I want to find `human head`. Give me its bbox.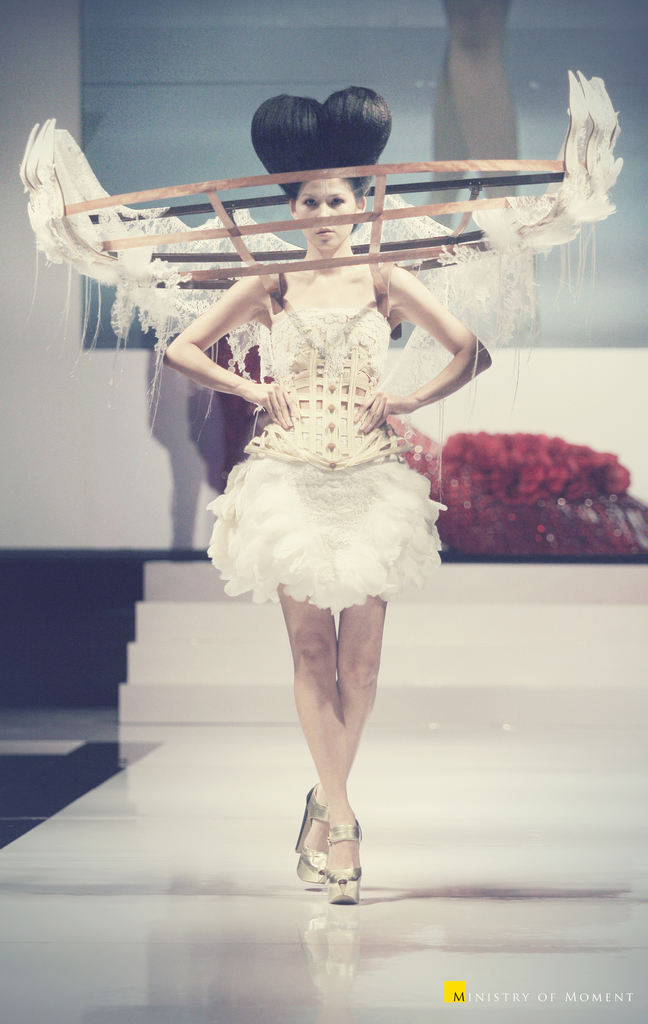
box=[262, 84, 387, 251].
